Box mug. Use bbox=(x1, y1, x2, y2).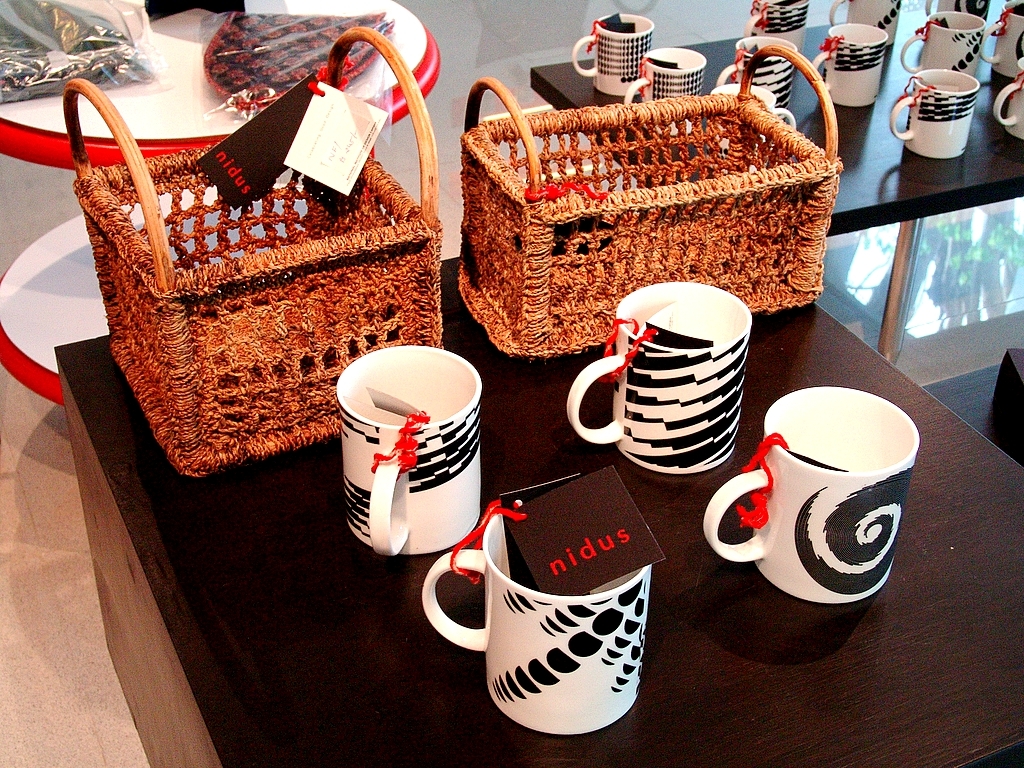
bbox=(898, 12, 983, 76).
